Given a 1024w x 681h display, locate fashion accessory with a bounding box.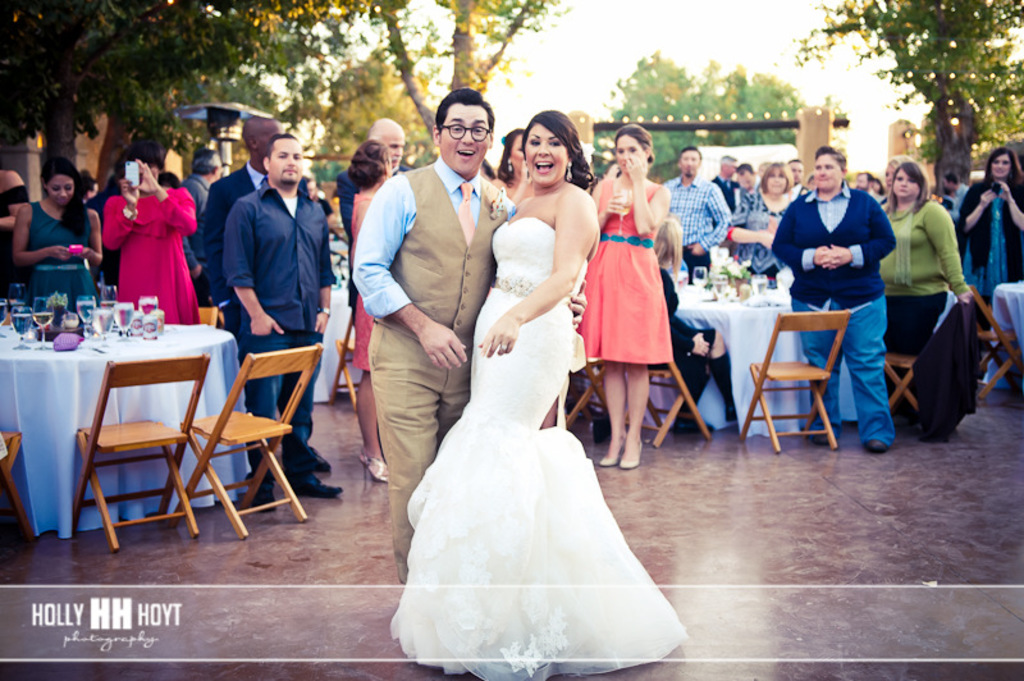
Located: pyautogui.locateOnScreen(504, 161, 516, 172).
